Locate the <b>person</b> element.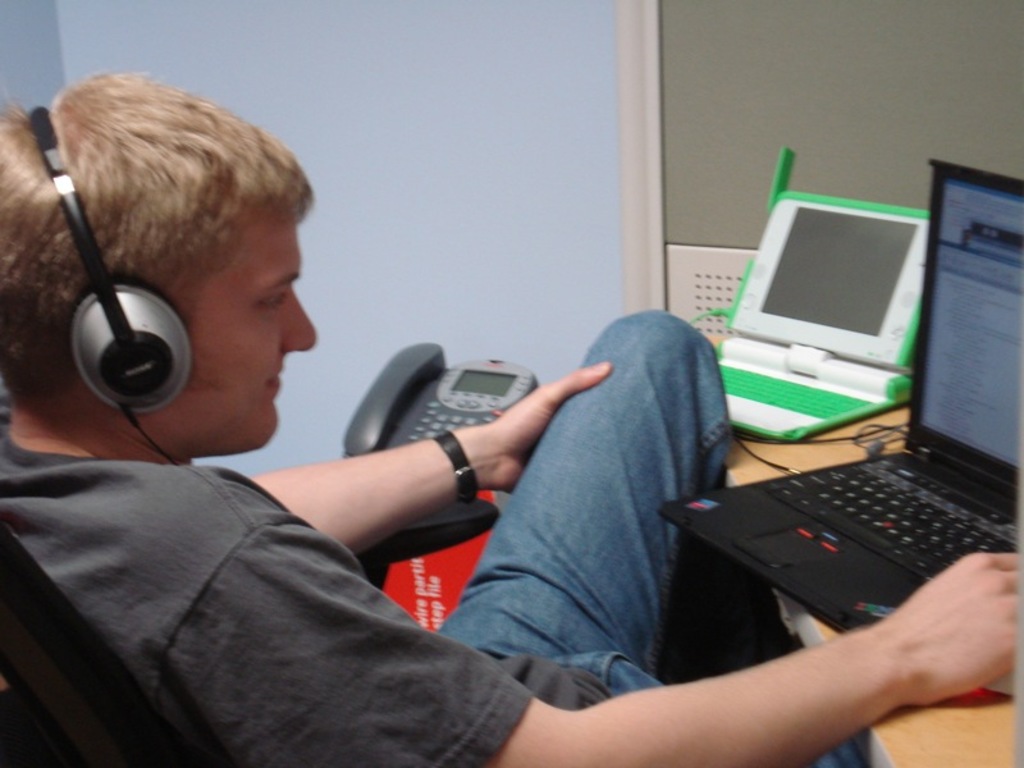
Element bbox: box(0, 59, 1023, 767).
